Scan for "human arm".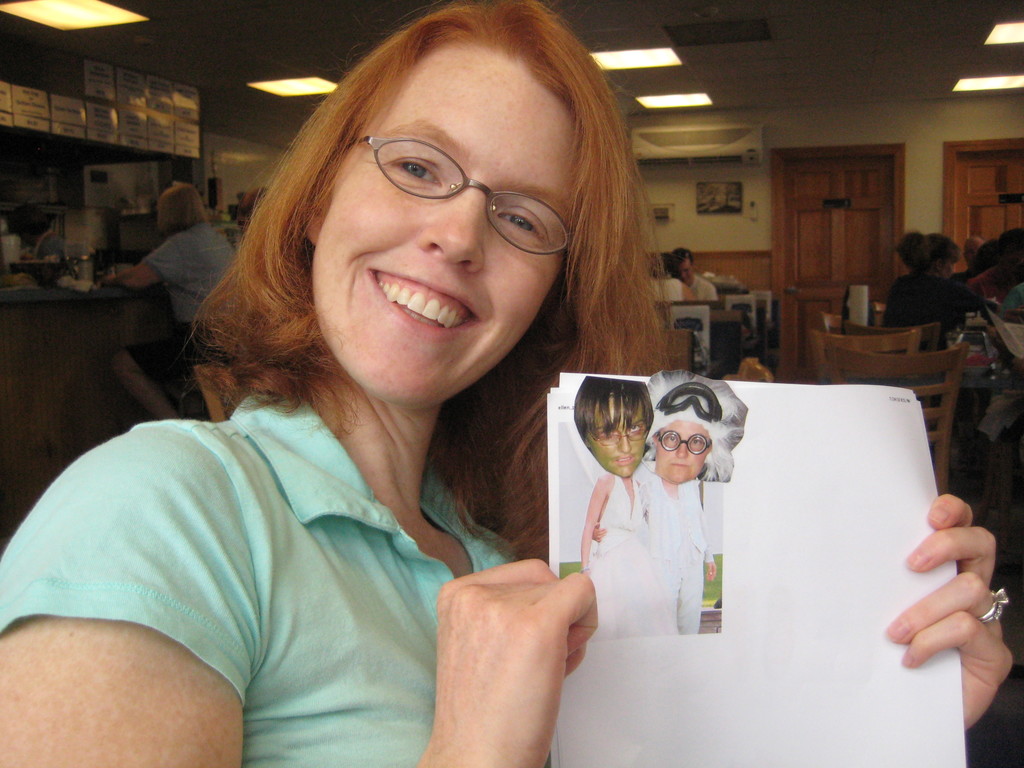
Scan result: (x1=106, y1=237, x2=186, y2=291).
